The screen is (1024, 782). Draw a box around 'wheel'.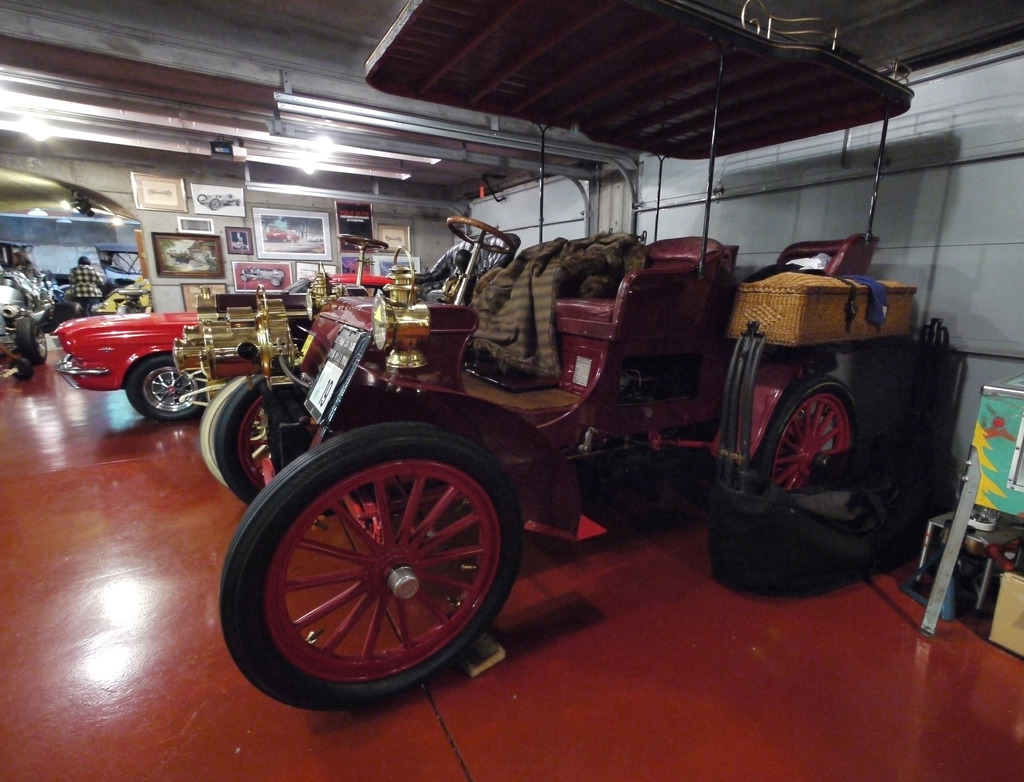
445,219,513,253.
